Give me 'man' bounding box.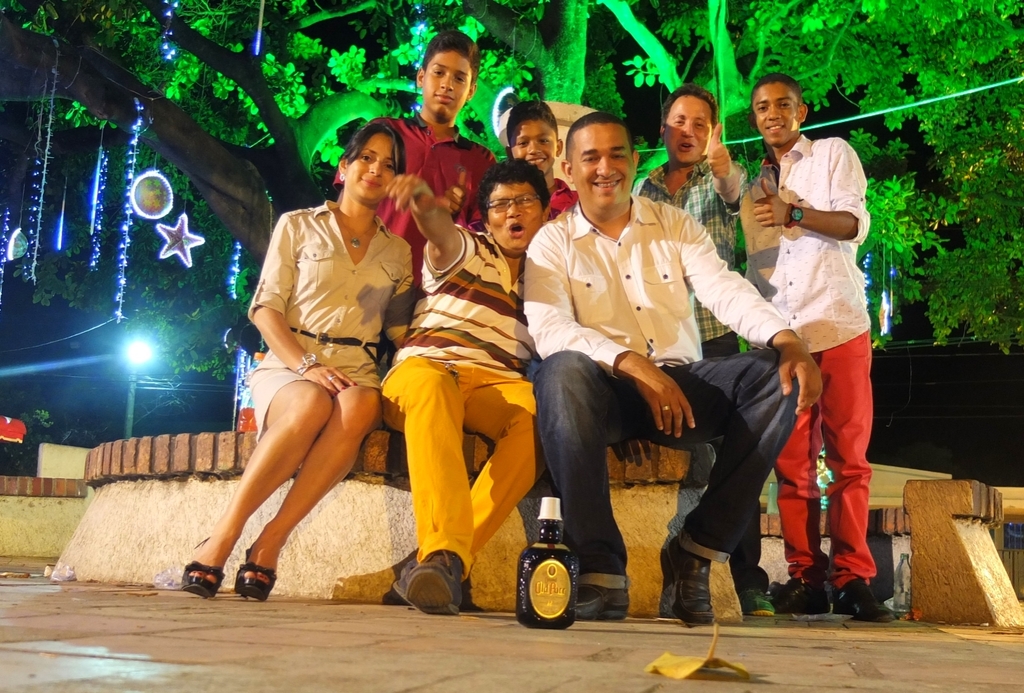
bbox=(524, 105, 827, 625).
